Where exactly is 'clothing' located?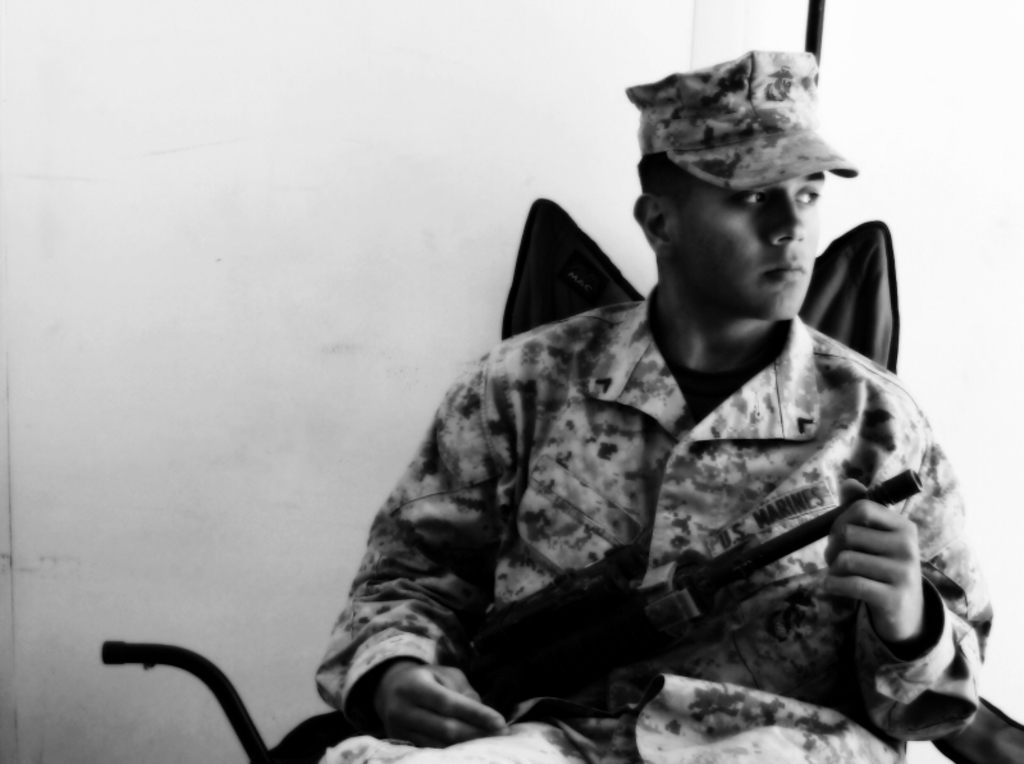
Its bounding box is detection(317, 269, 991, 763).
